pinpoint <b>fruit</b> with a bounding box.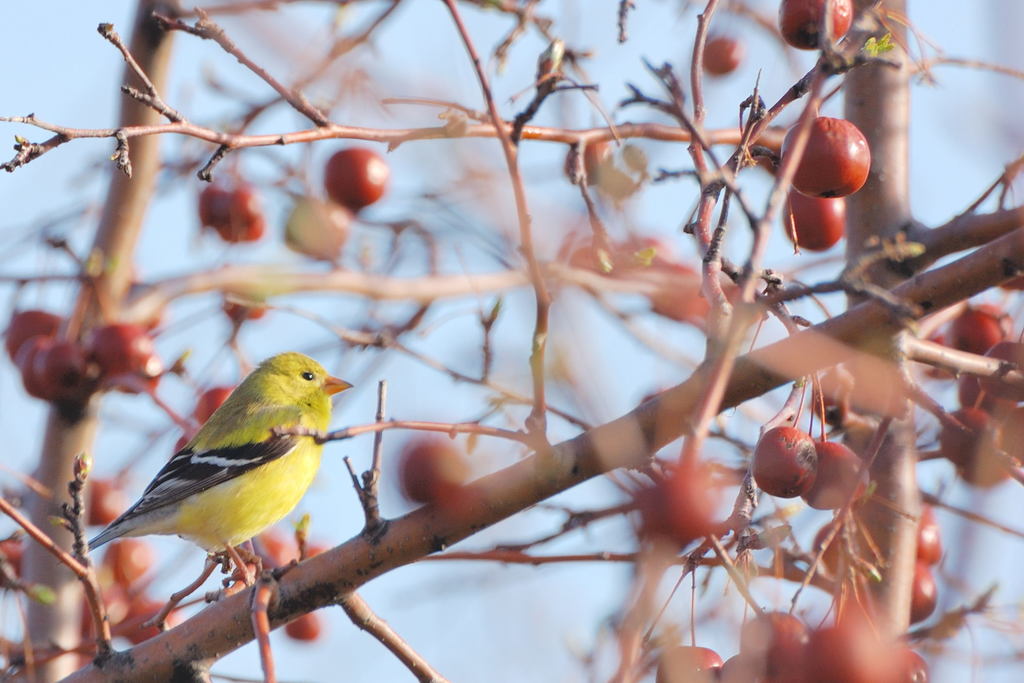
detection(780, 115, 875, 199).
